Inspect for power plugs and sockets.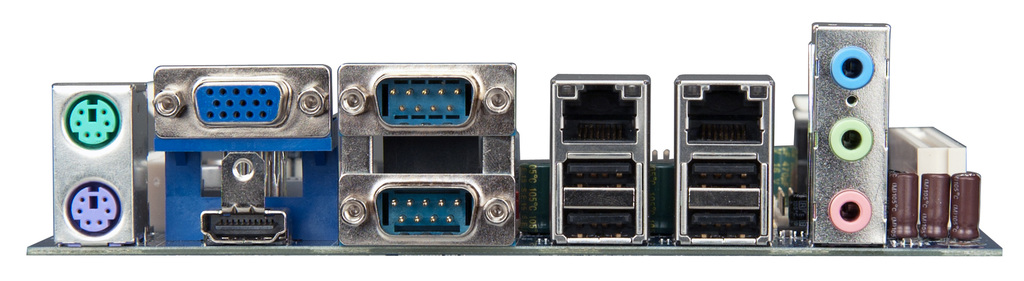
Inspection: <region>333, 59, 521, 135</region>.
